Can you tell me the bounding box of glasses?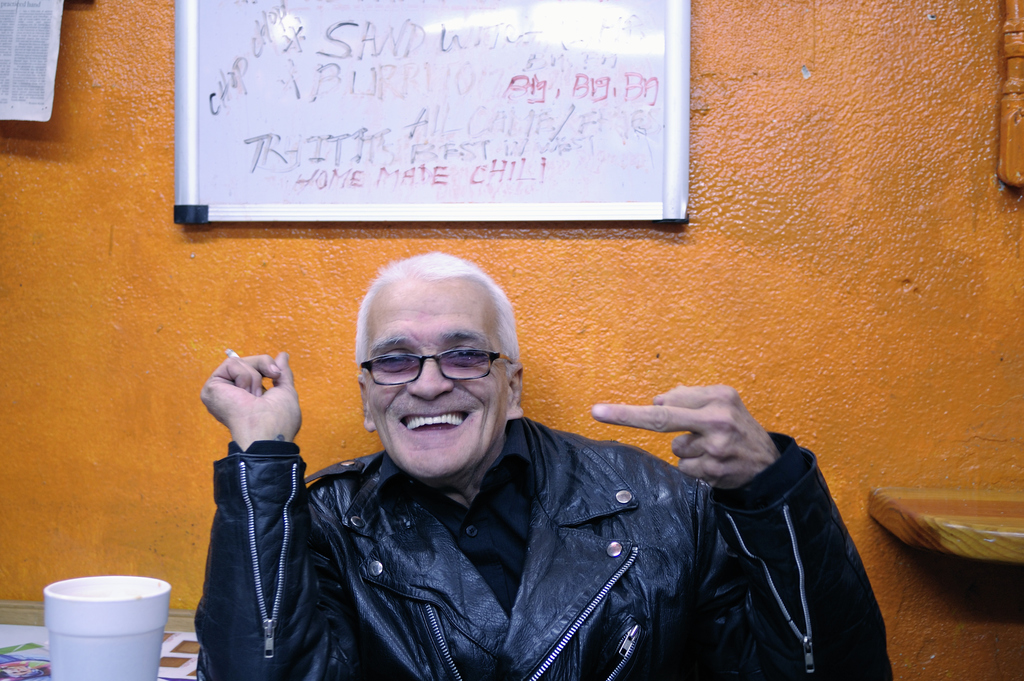
bbox(358, 351, 511, 405).
